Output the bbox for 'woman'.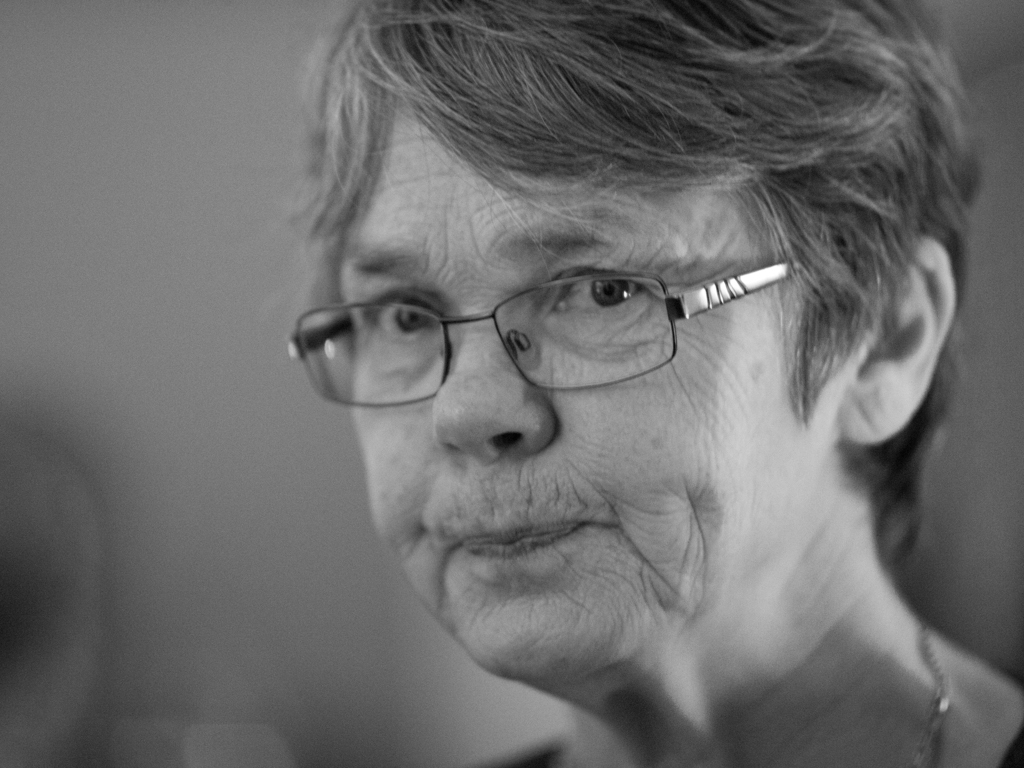
bbox(170, 18, 1023, 747).
